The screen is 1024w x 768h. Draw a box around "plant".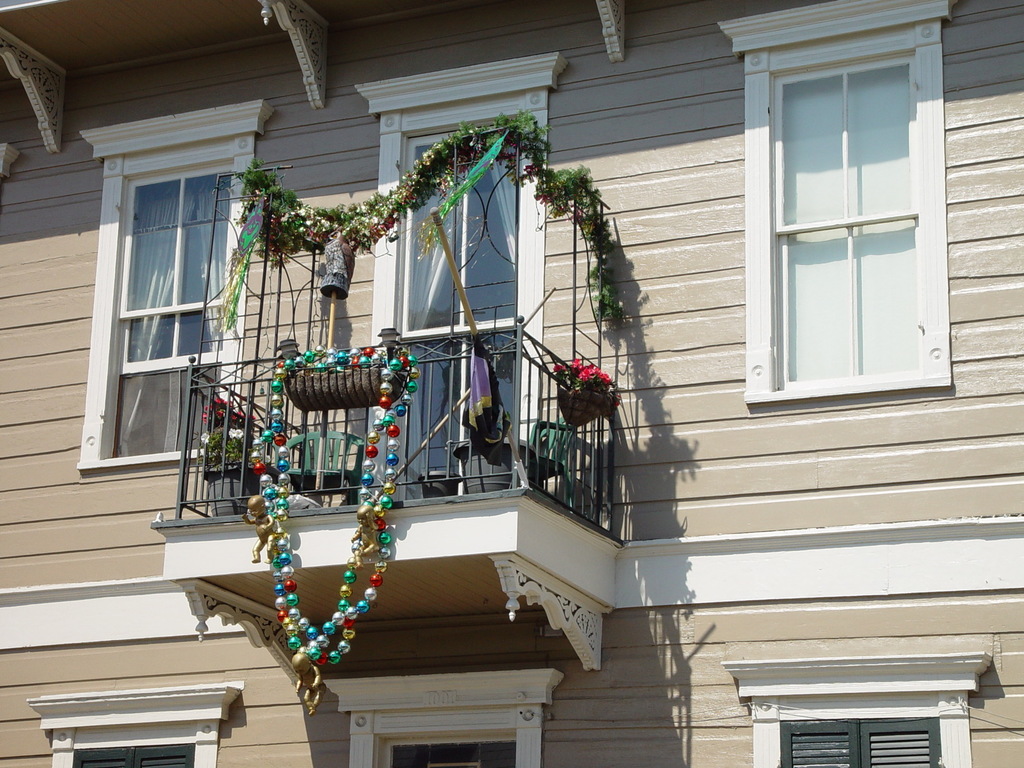
crop(194, 395, 260, 472).
